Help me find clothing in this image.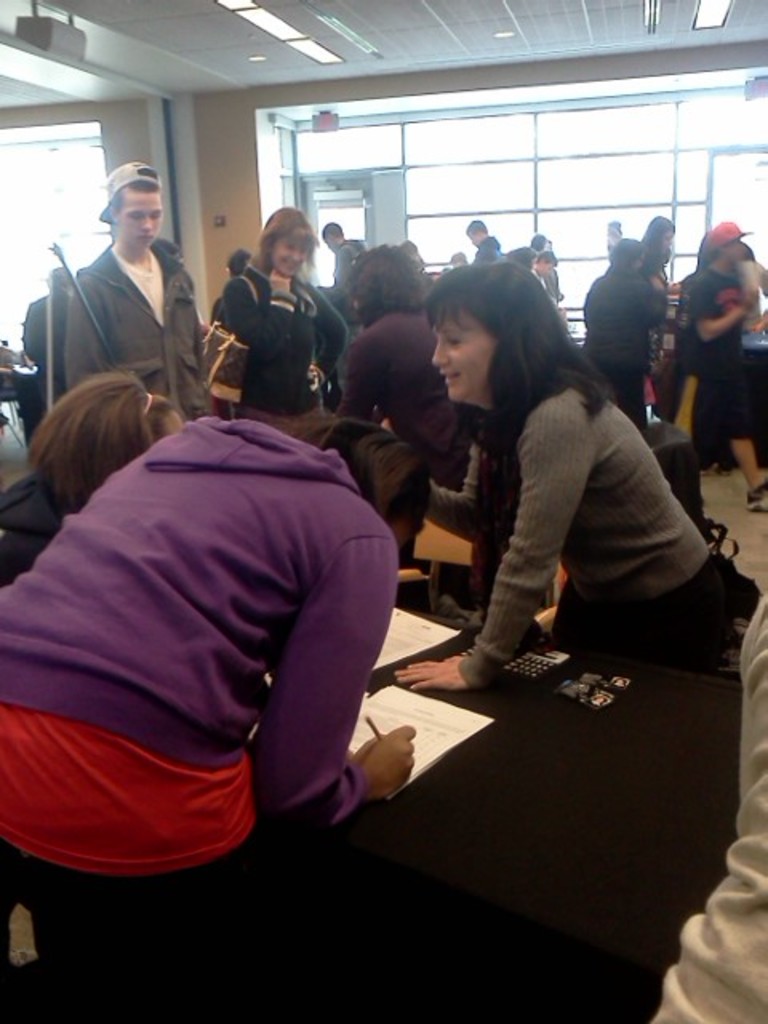
Found it: x1=211 y1=261 x2=338 y2=472.
